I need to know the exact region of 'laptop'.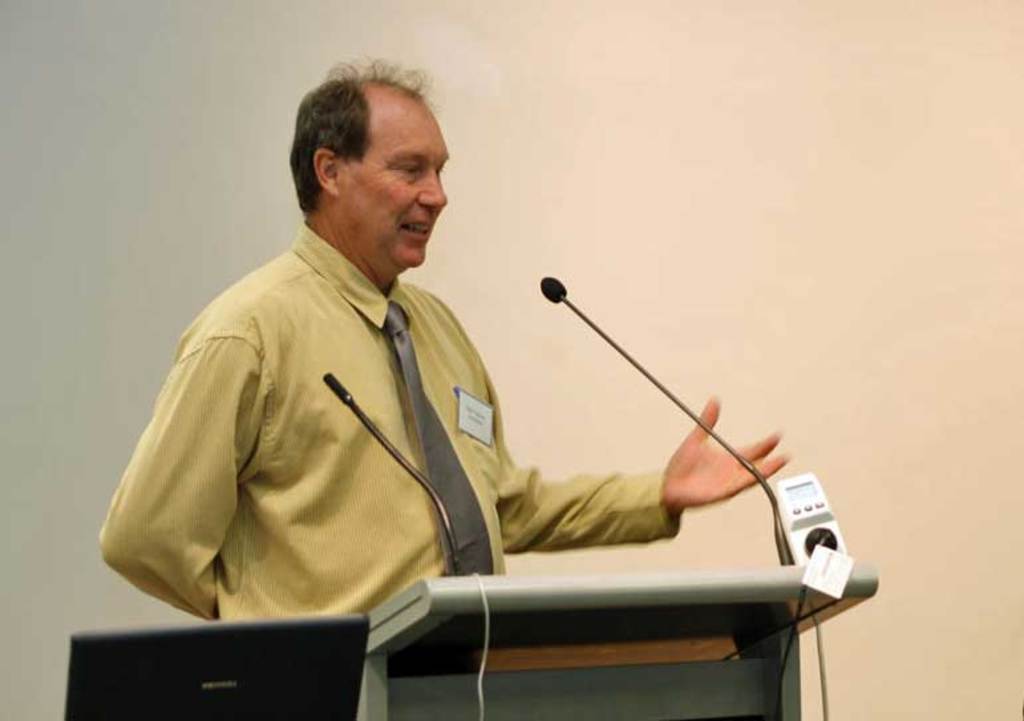
Region: bbox(62, 613, 371, 720).
